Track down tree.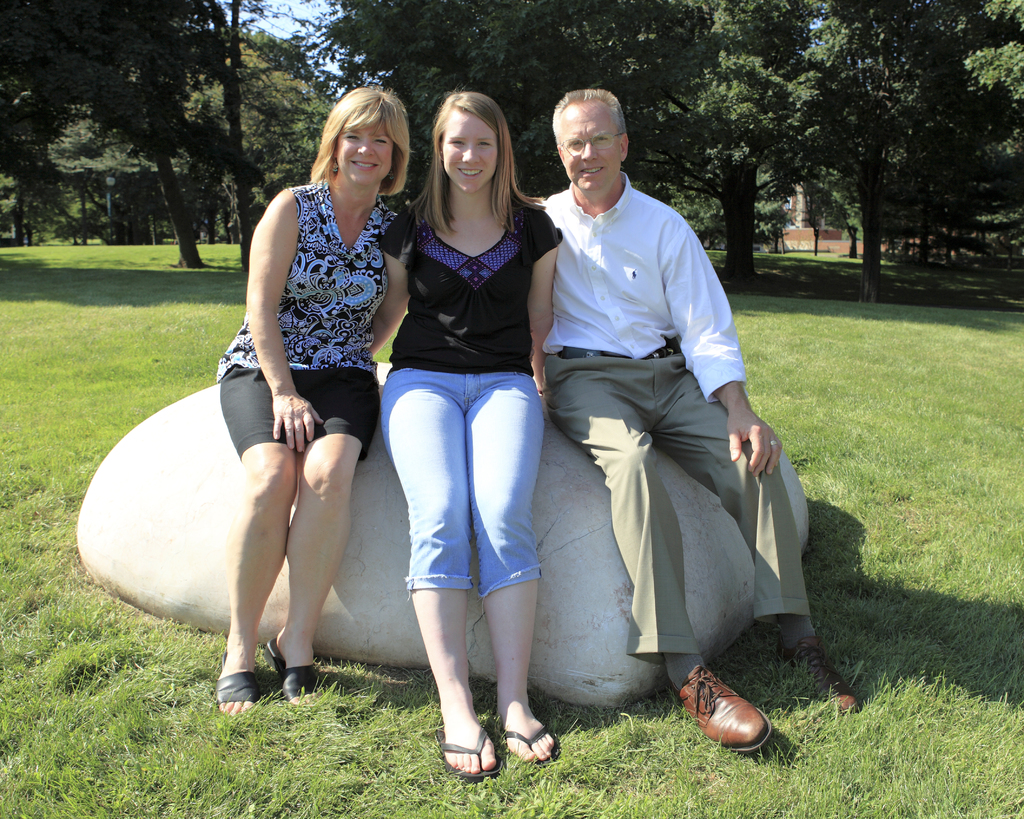
Tracked to x1=324, y1=0, x2=765, y2=289.
